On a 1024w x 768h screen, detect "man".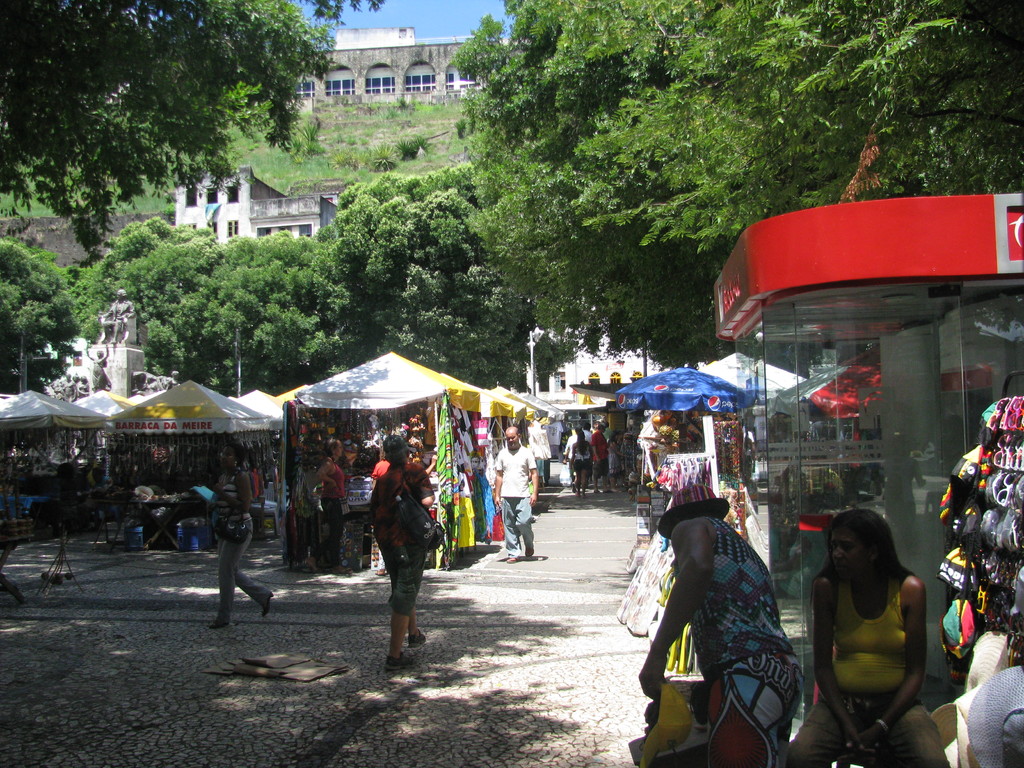
[352, 438, 439, 656].
